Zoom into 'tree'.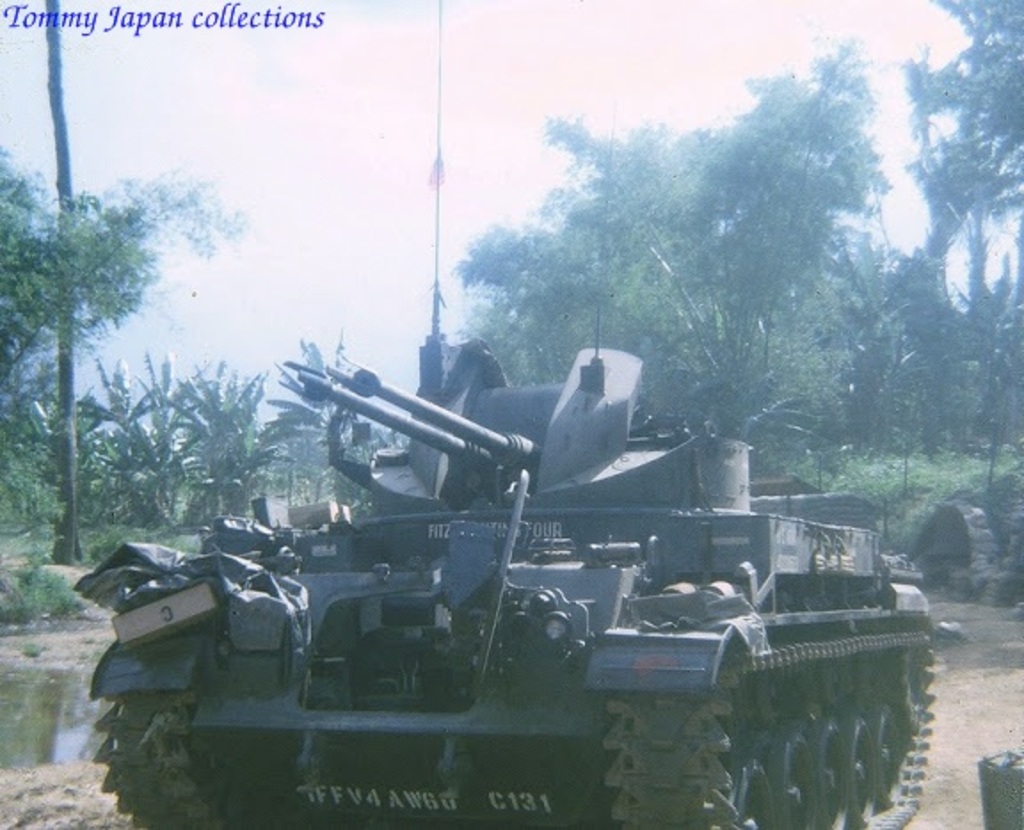
Zoom target: BBox(519, 101, 690, 386).
